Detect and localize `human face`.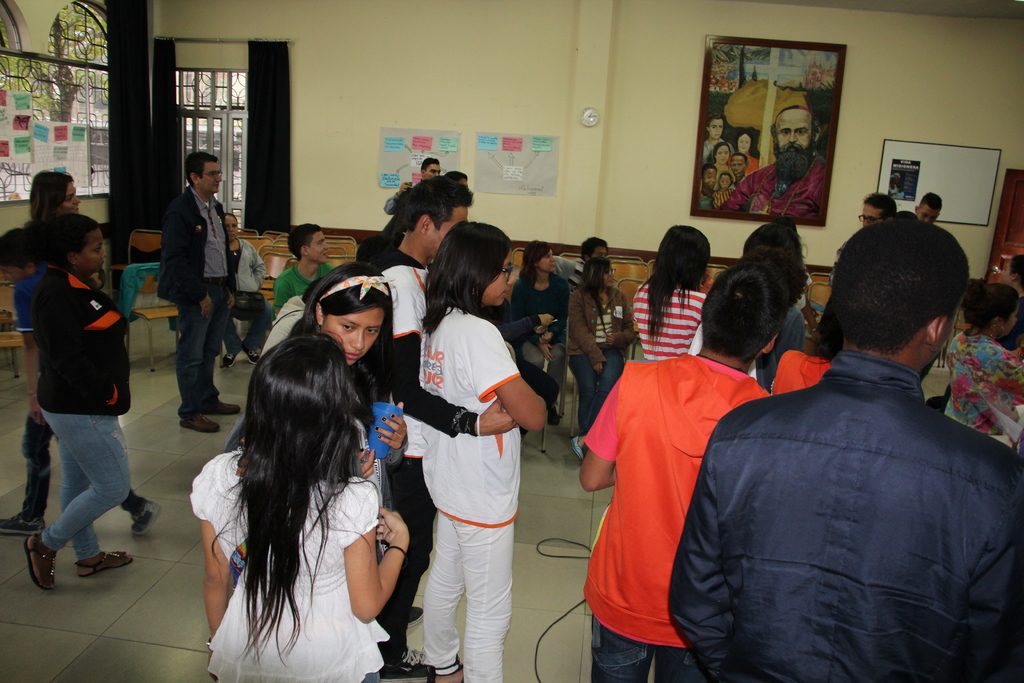
Localized at rect(776, 106, 814, 164).
